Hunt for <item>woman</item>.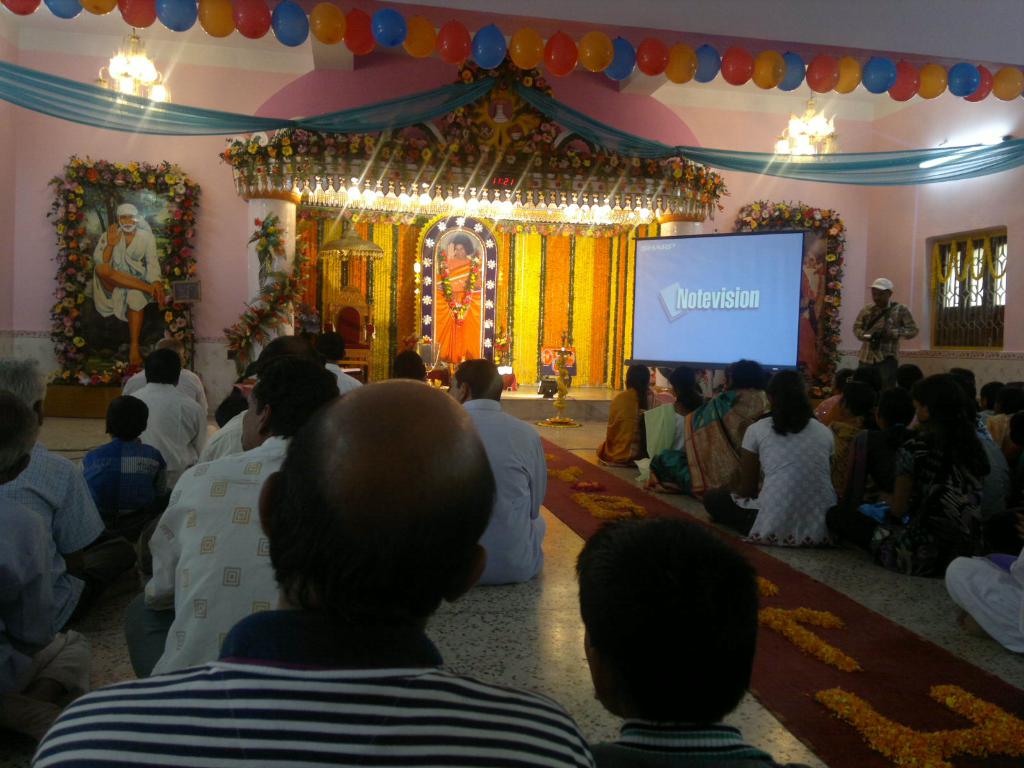
Hunted down at bbox=(593, 357, 664, 471).
